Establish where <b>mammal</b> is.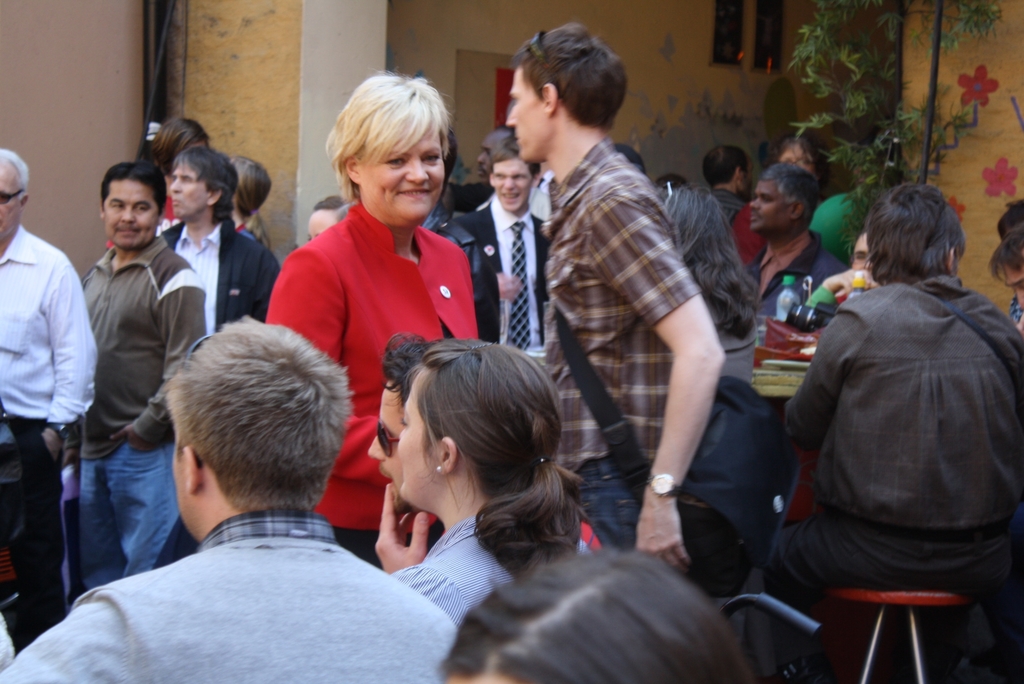
Established at x1=505 y1=13 x2=729 y2=576.
